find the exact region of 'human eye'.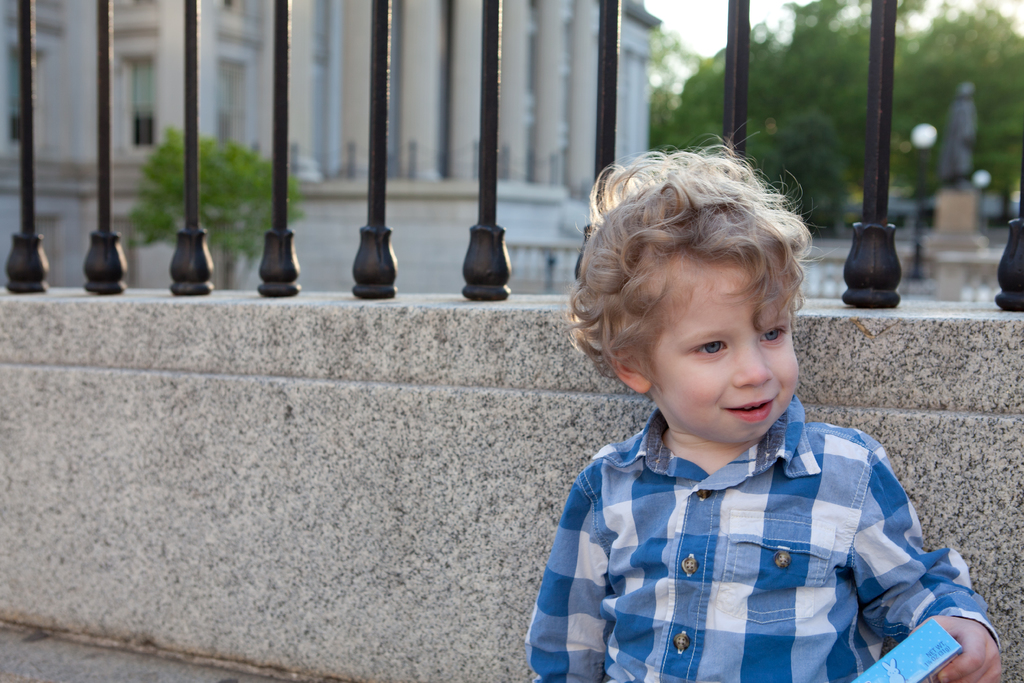
Exact region: (761,322,791,347).
